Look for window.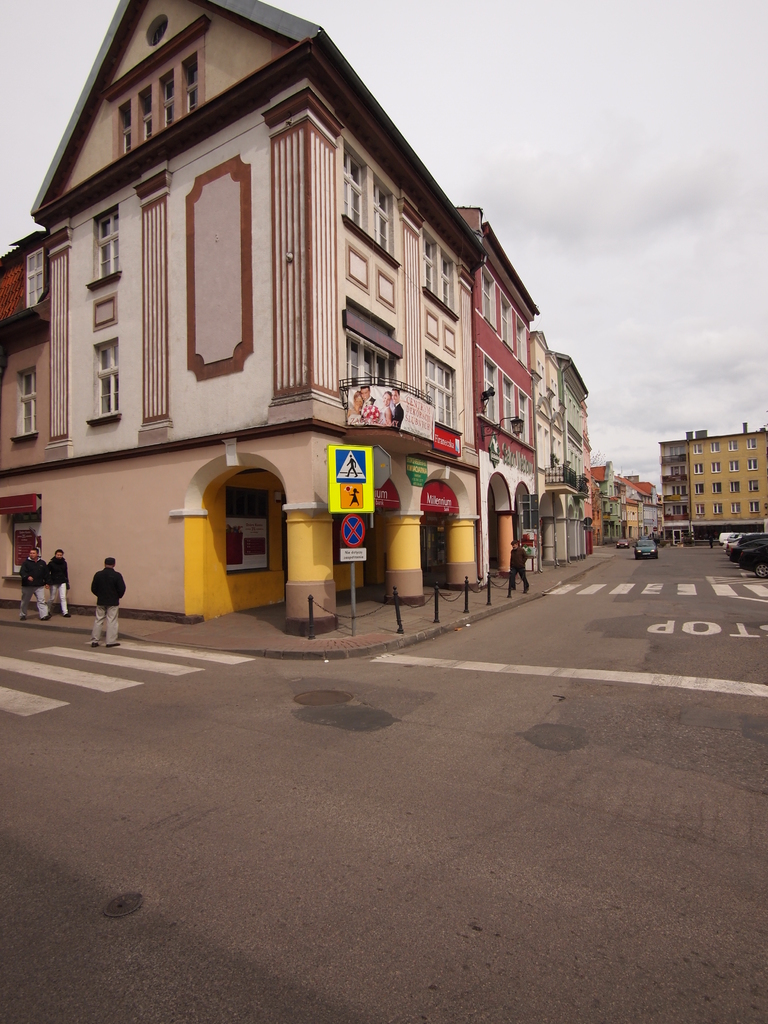
Found: bbox=[143, 90, 155, 138].
